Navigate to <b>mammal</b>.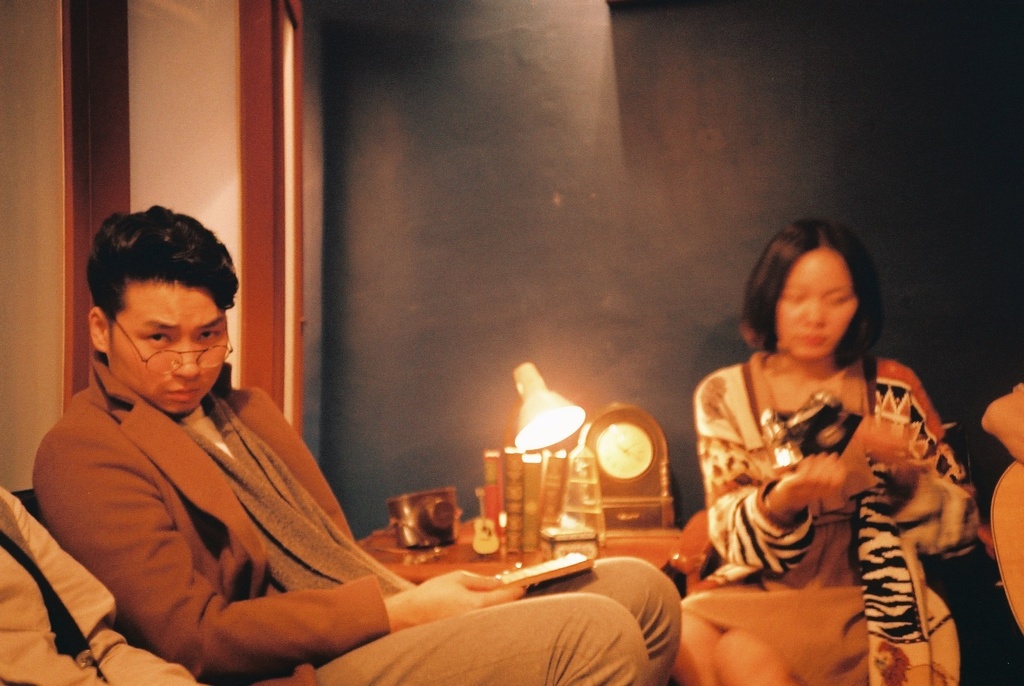
Navigation target: pyautogui.locateOnScreen(671, 262, 990, 646).
